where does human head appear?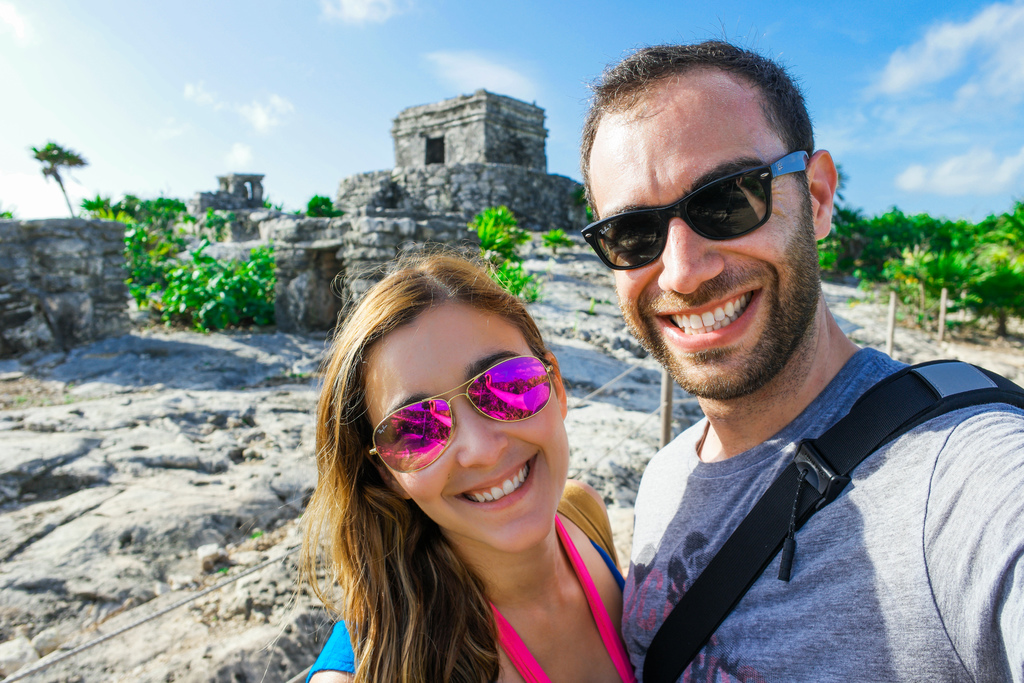
Appears at (271,238,568,554).
